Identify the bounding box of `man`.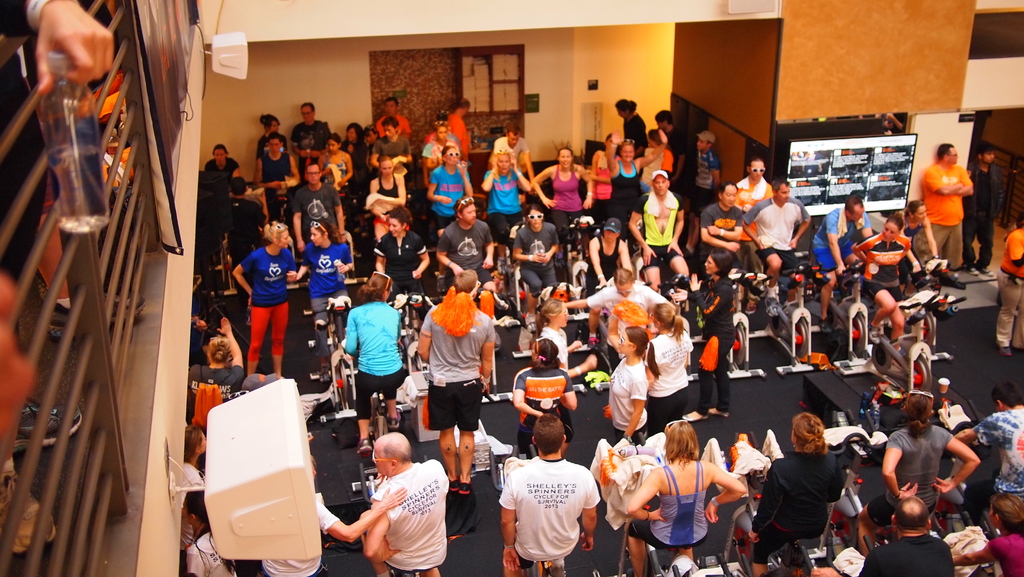
l=446, t=95, r=472, b=159.
